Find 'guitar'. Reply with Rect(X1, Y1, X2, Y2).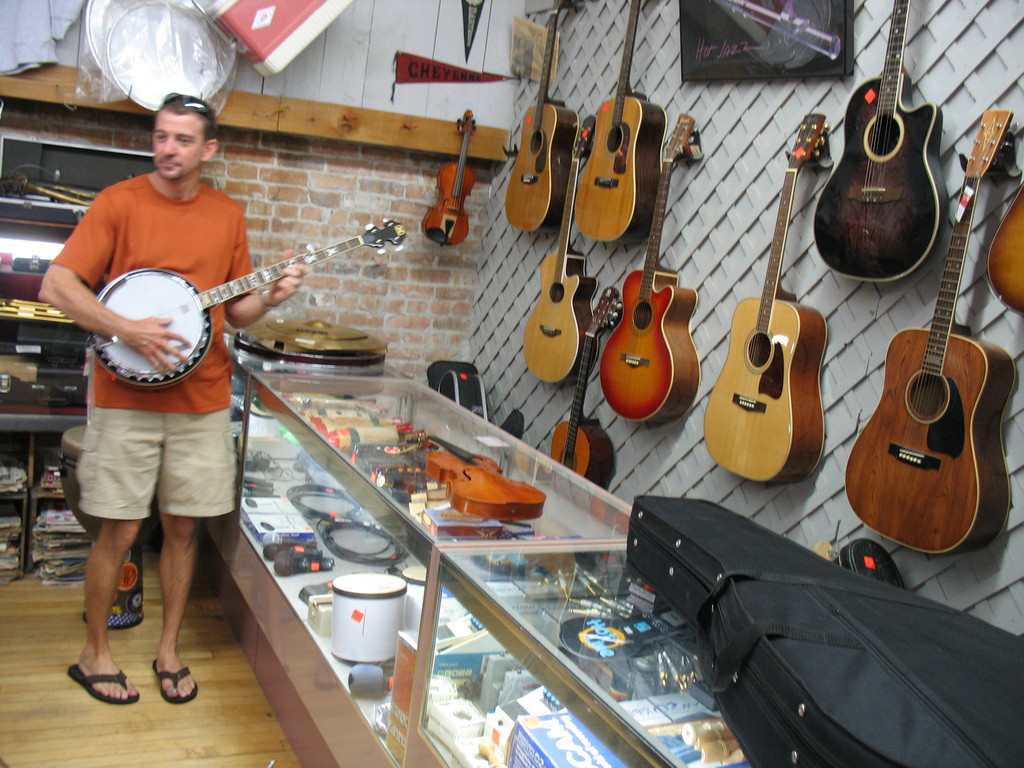
Rect(540, 284, 617, 486).
